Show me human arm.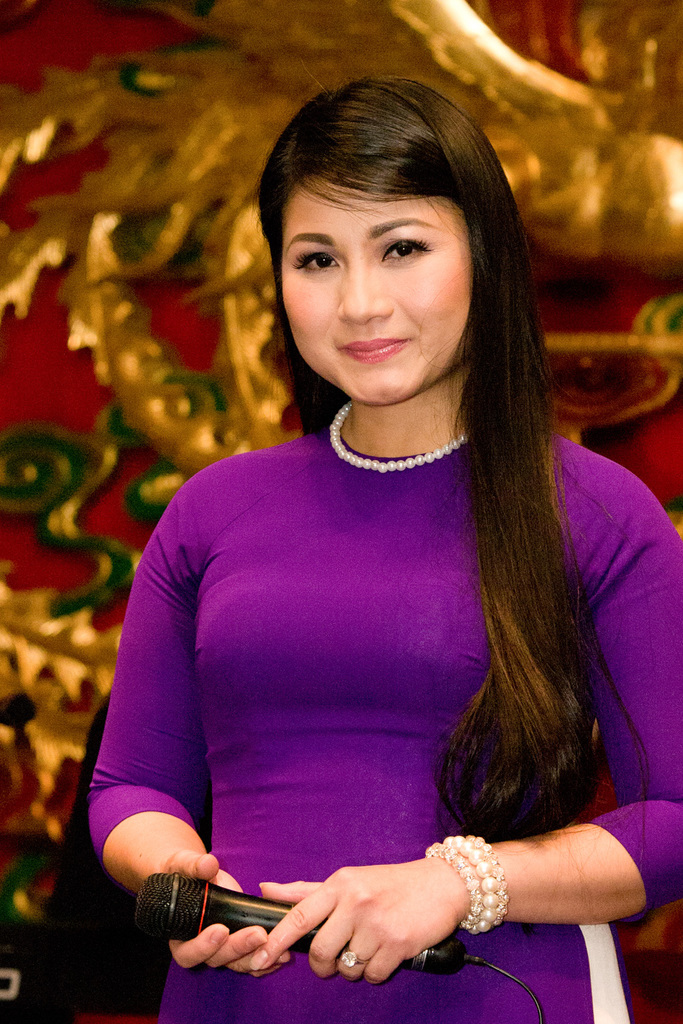
human arm is here: 242,487,682,988.
